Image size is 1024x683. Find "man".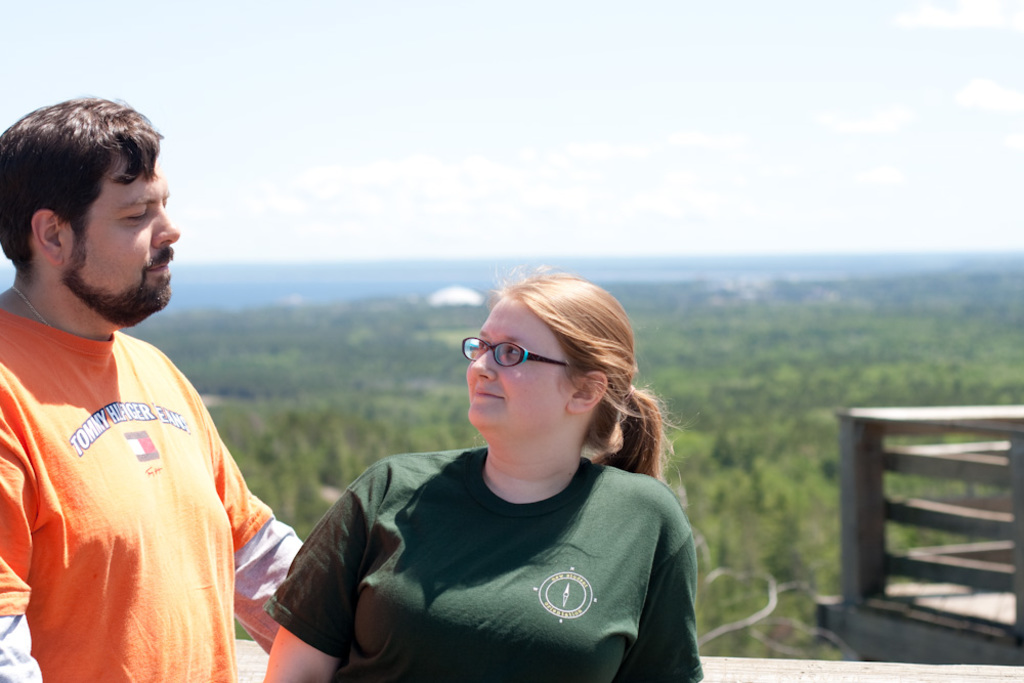
(x1=0, y1=81, x2=285, y2=682).
